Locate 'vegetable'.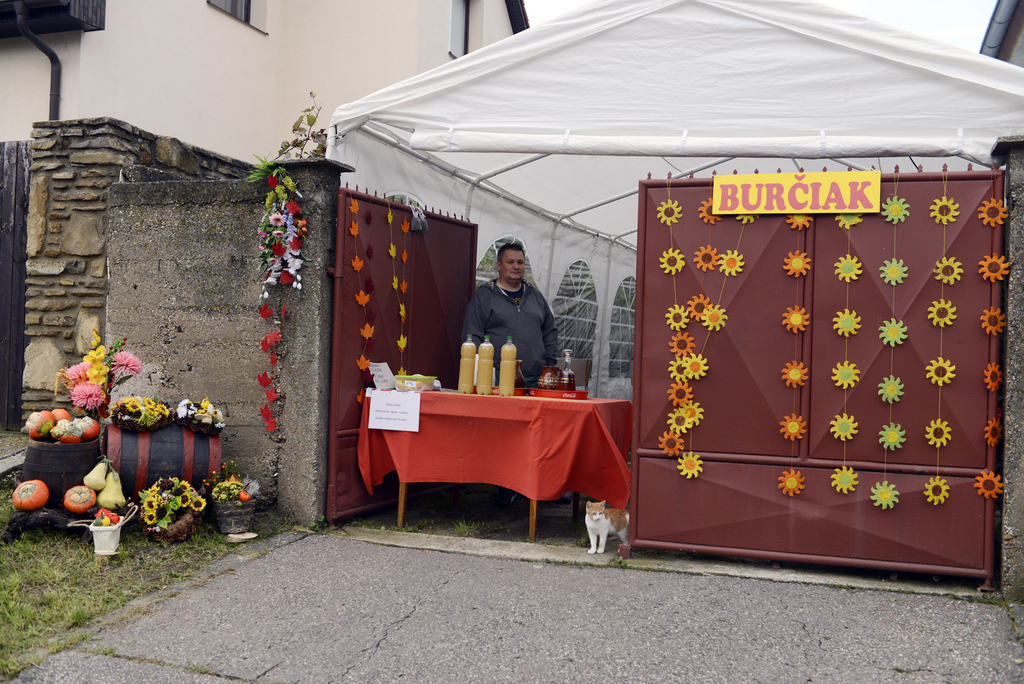
Bounding box: rect(63, 486, 97, 512).
